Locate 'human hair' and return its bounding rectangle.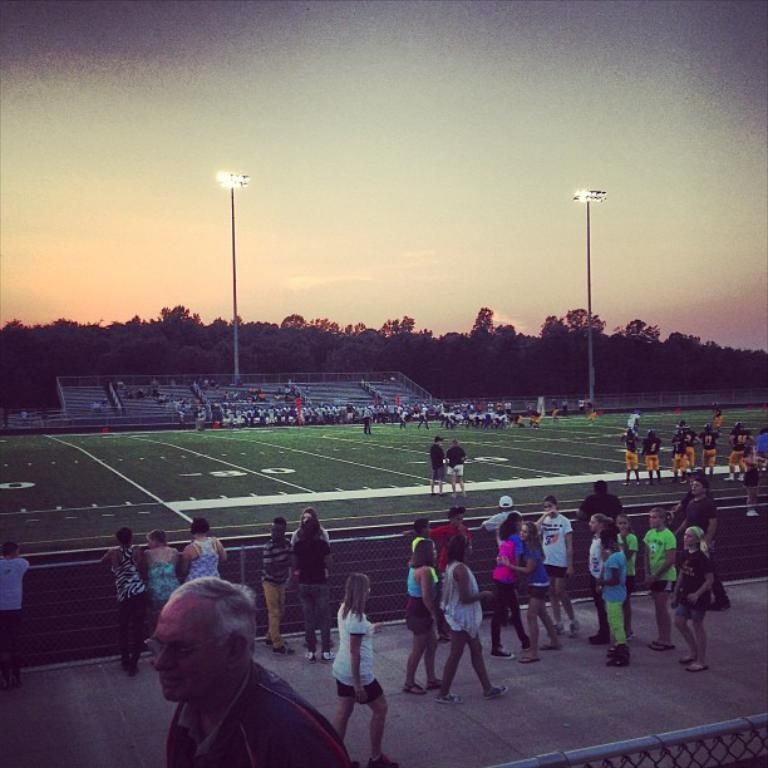
{"x1": 117, "y1": 530, "x2": 128, "y2": 551}.
